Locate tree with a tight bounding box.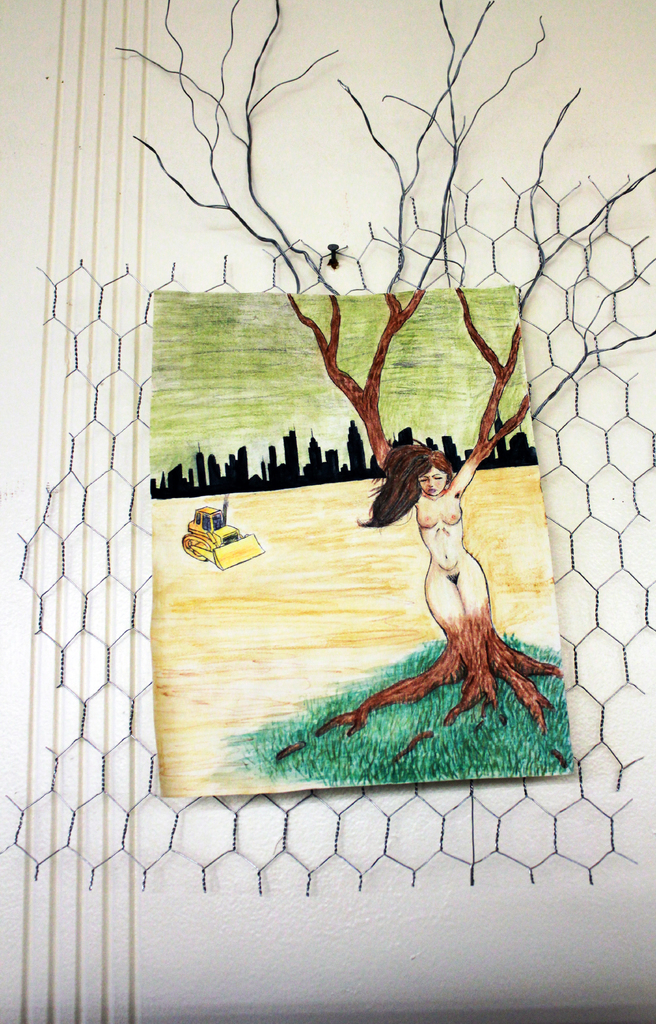
l=108, t=0, r=655, b=787.
